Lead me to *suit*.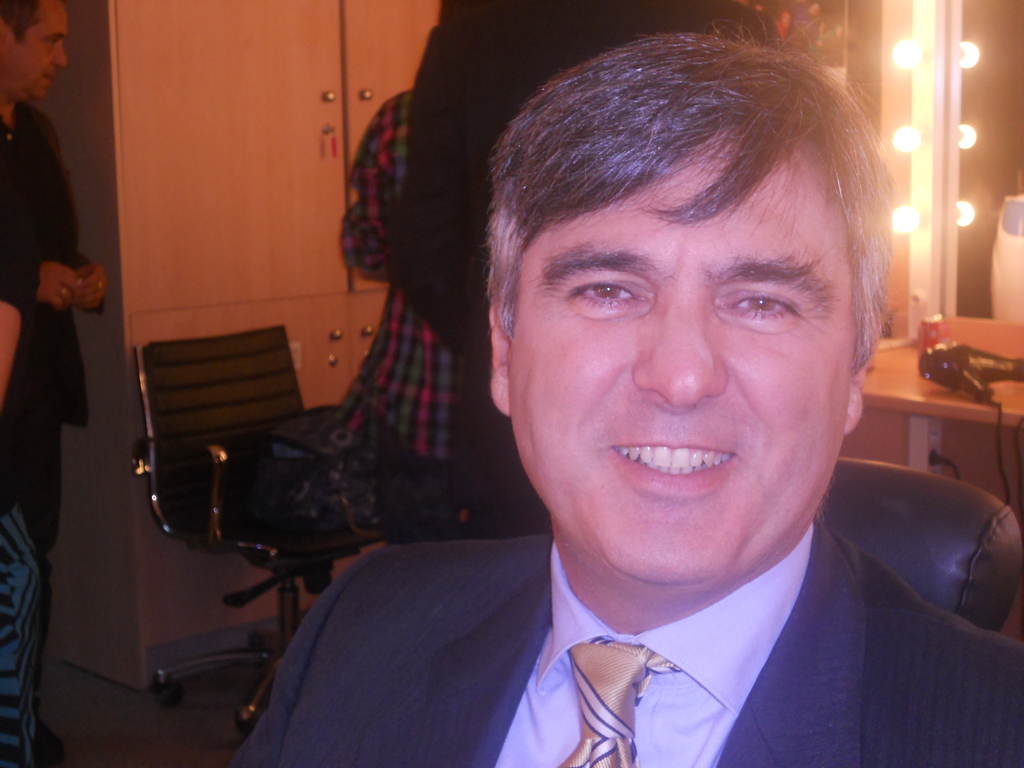
Lead to bbox=[218, 515, 1023, 767].
